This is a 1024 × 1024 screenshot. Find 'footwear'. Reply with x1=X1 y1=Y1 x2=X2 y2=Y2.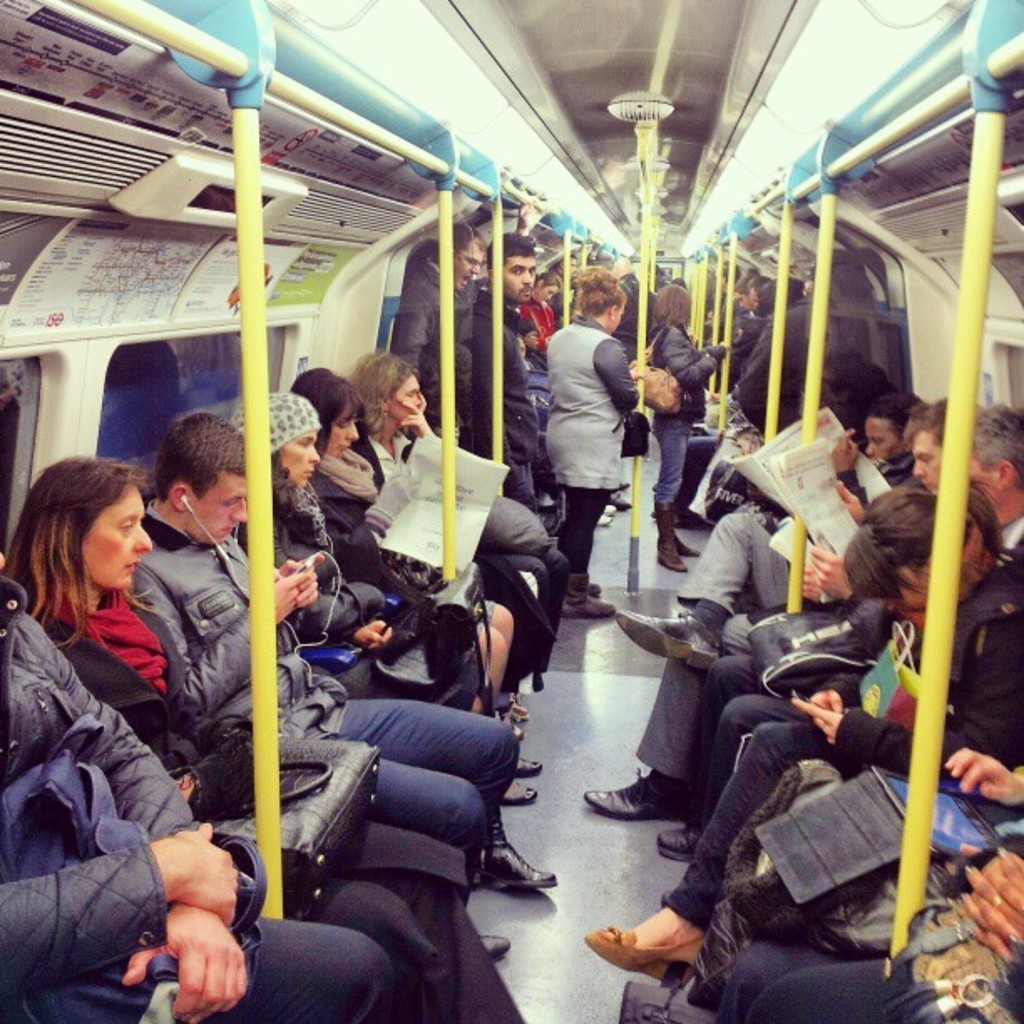
x1=617 y1=607 x2=719 y2=671.
